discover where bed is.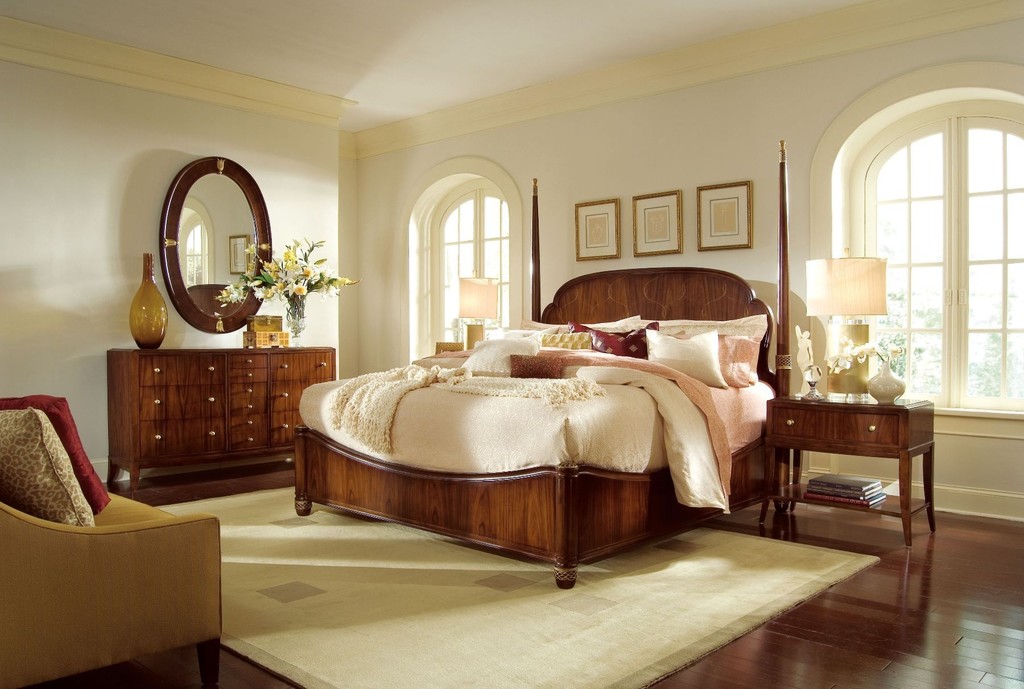
Discovered at [292,180,799,587].
